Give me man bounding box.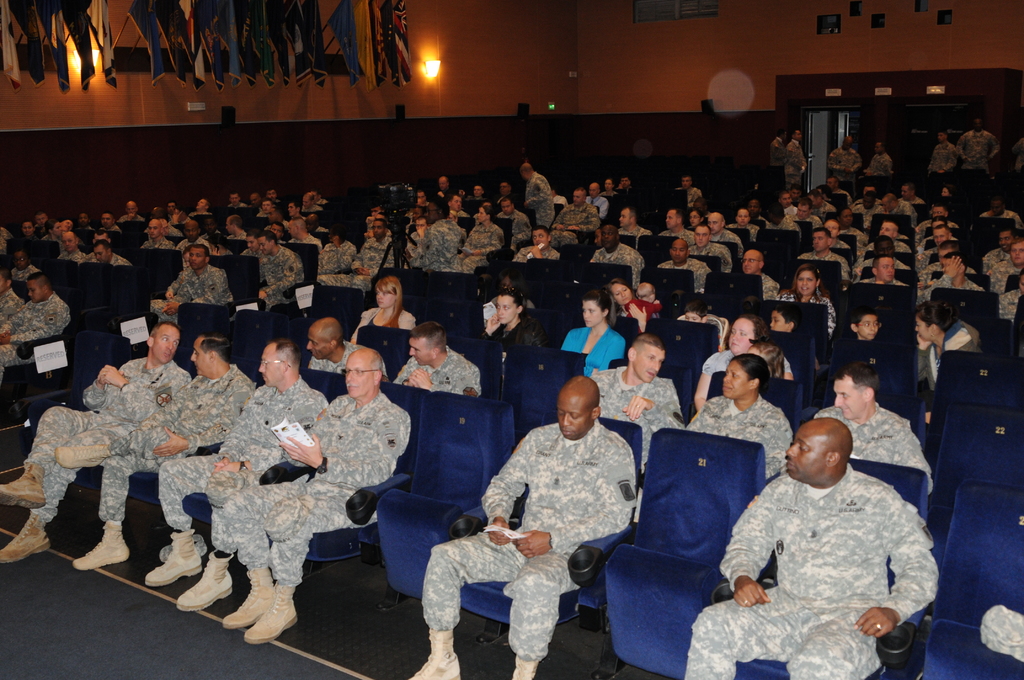
<bbox>268, 189, 282, 204</bbox>.
